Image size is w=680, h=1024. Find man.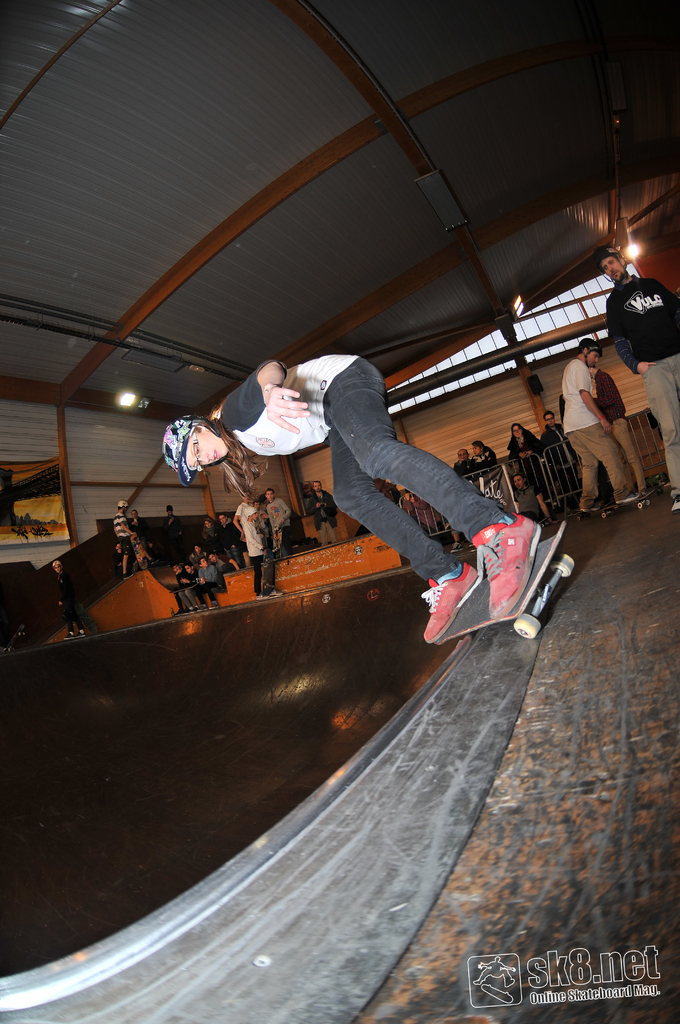
x1=561 y1=340 x2=643 y2=515.
